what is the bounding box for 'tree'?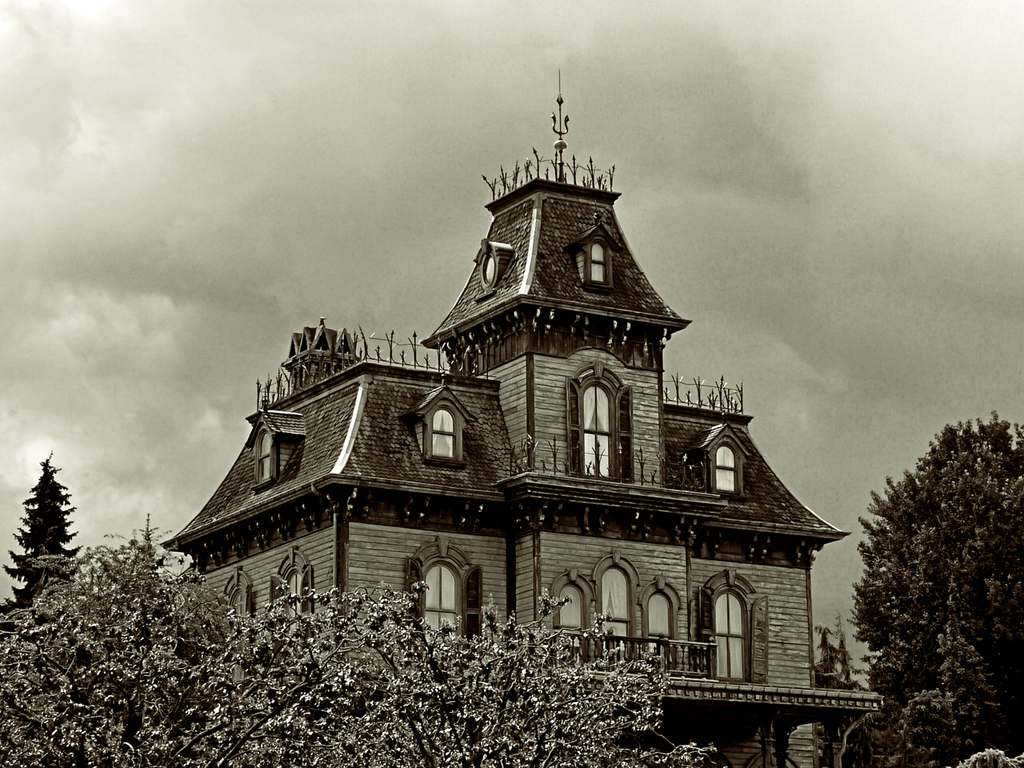
812,610,856,682.
